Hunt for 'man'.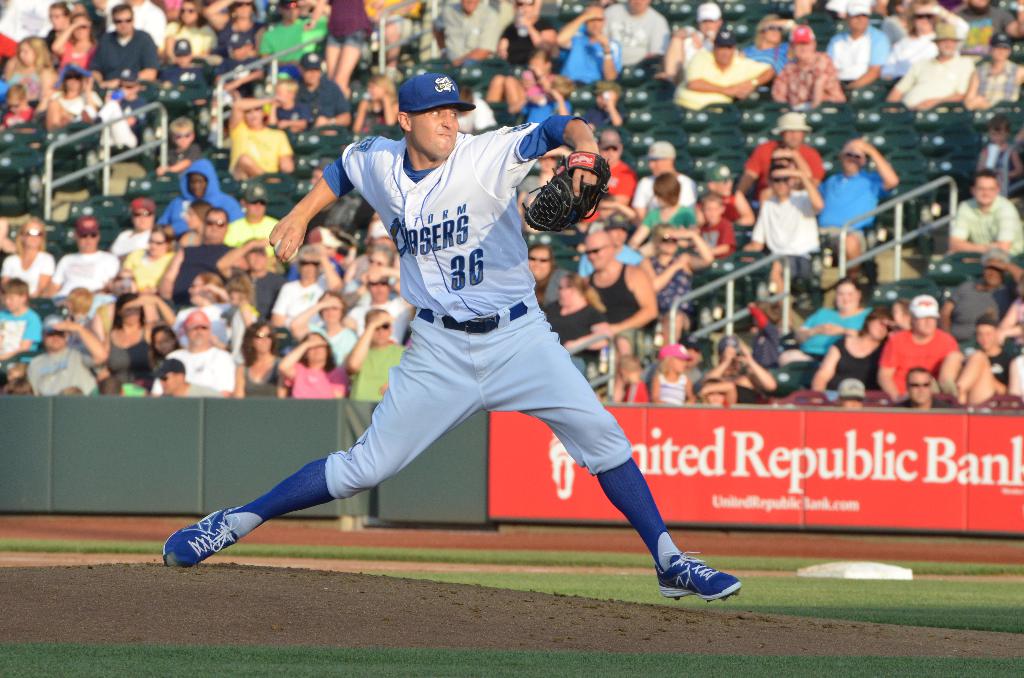
Hunted down at box=[600, 125, 630, 222].
